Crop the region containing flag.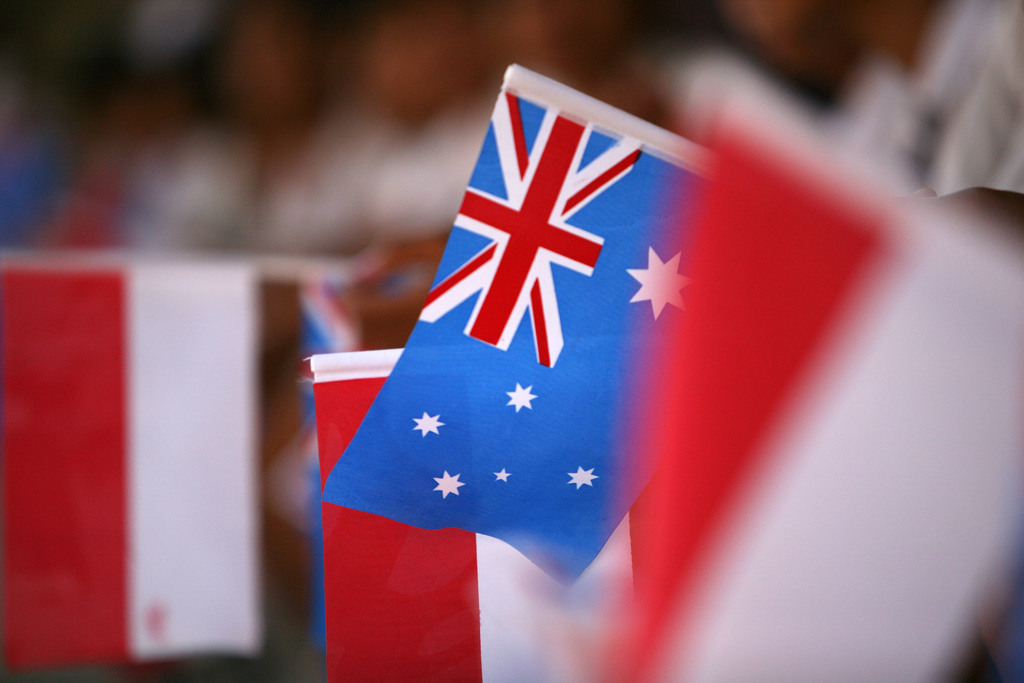
Crop region: [left=348, top=126, right=812, bottom=625].
